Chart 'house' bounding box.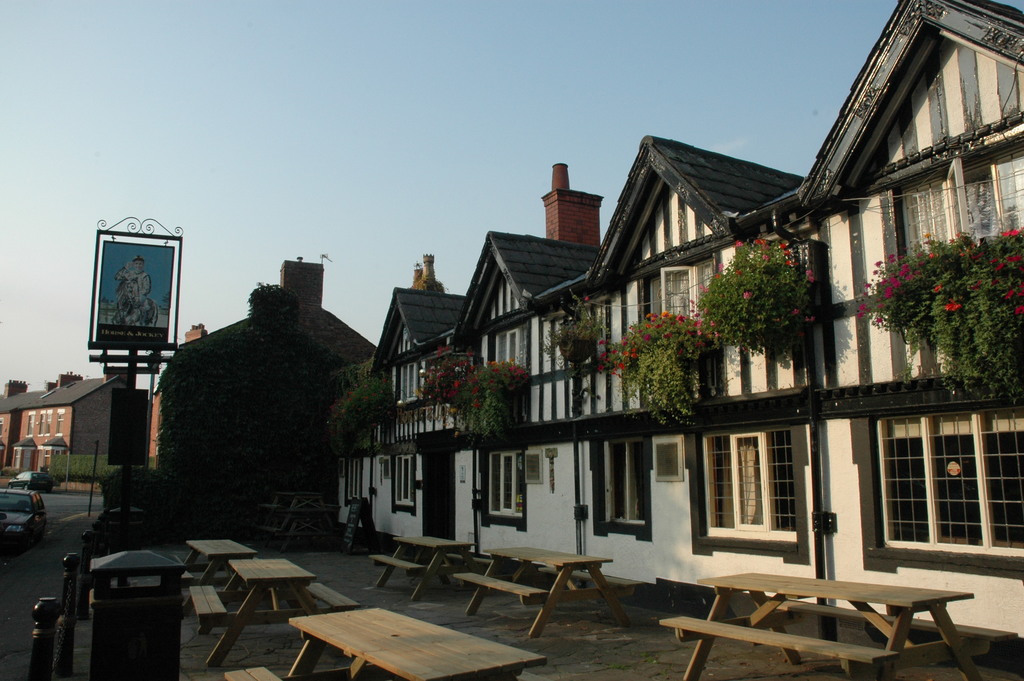
Charted: [left=10, top=376, right=123, bottom=490].
